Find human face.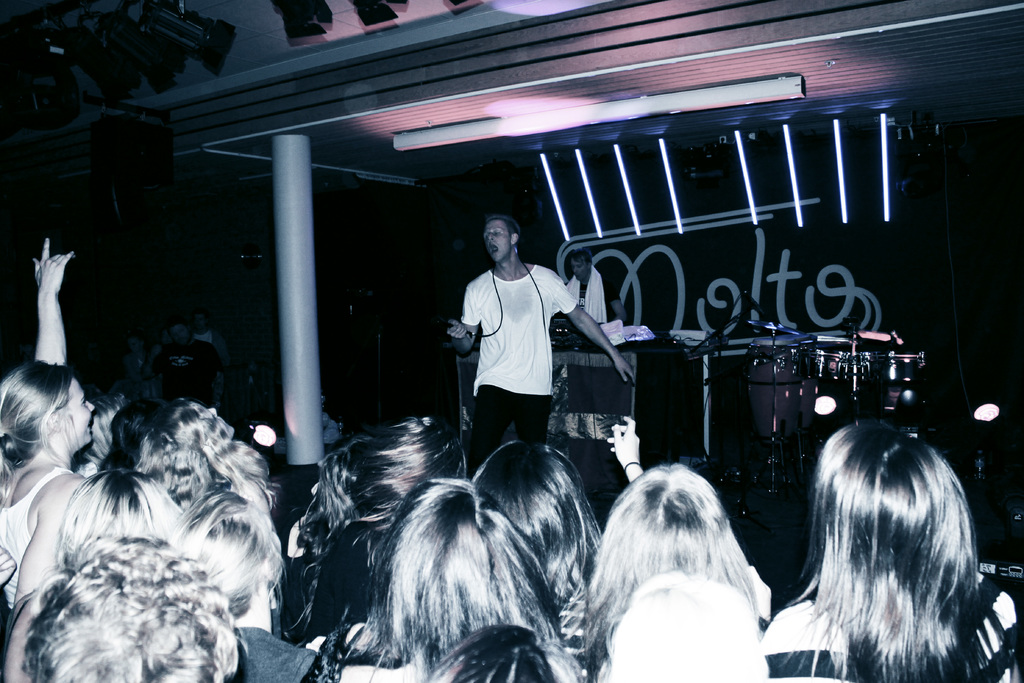
x1=483 y1=219 x2=510 y2=261.
